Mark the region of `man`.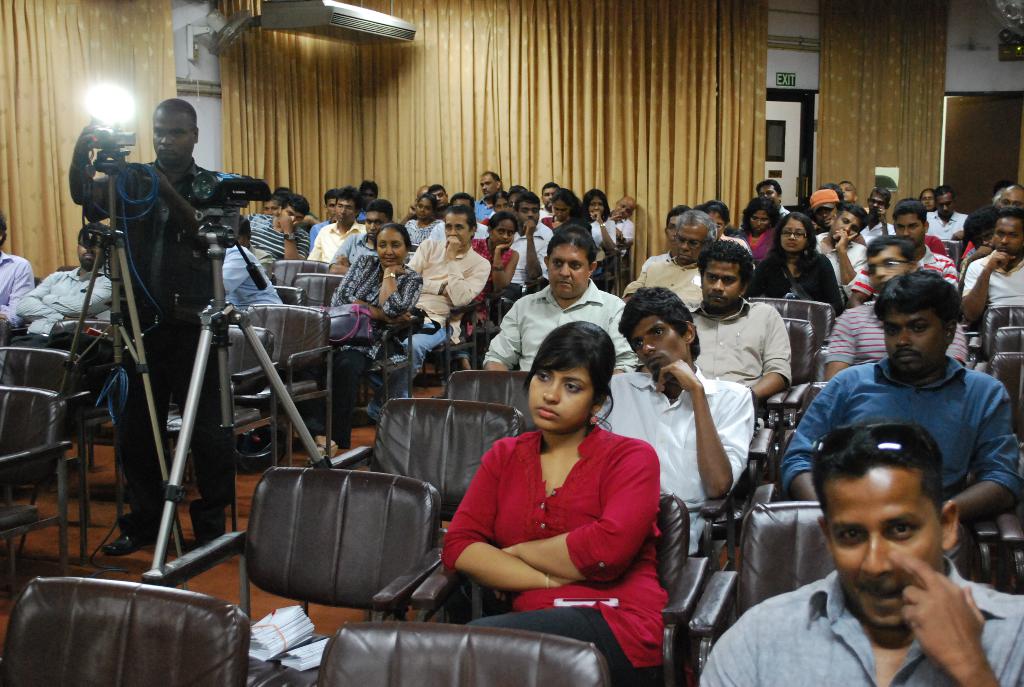
Region: bbox=[536, 181, 561, 223].
